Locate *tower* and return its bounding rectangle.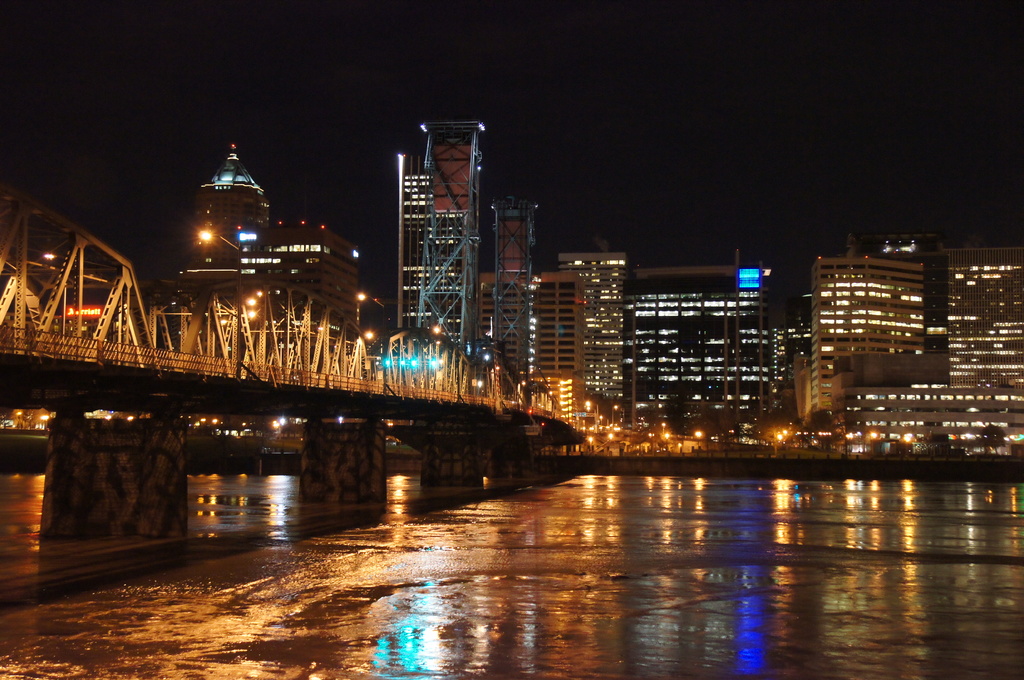
(x1=196, y1=145, x2=268, y2=258).
